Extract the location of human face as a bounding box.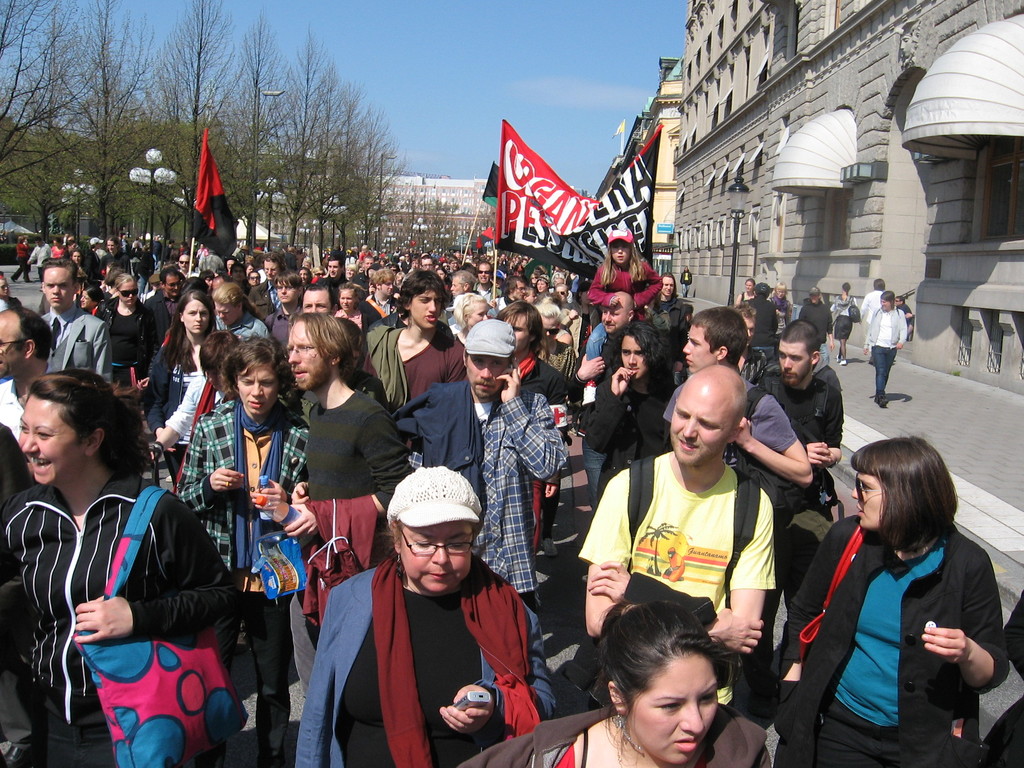
left=463, top=355, right=511, bottom=399.
